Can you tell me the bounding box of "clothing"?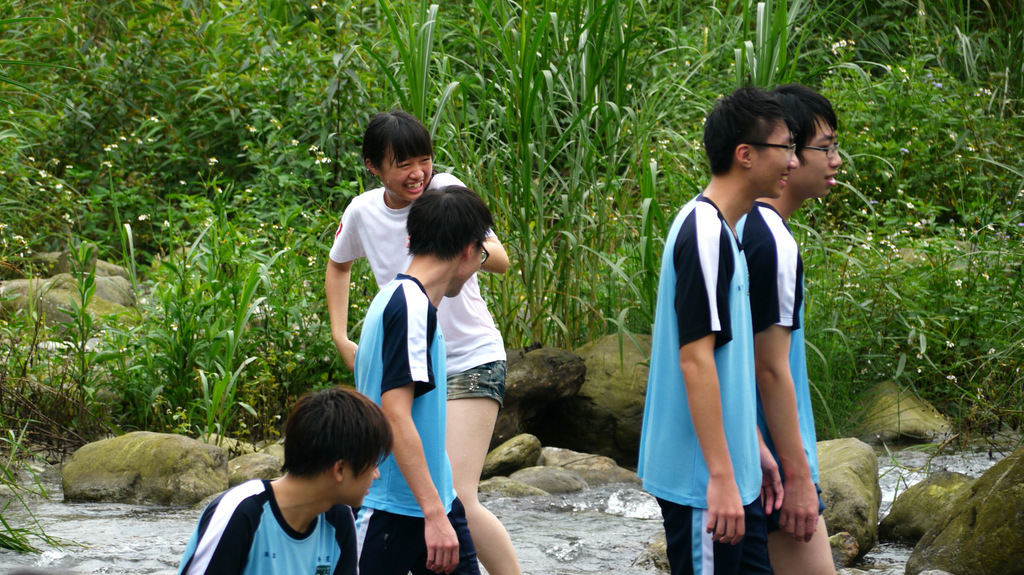
[left=172, top=464, right=383, bottom=574].
